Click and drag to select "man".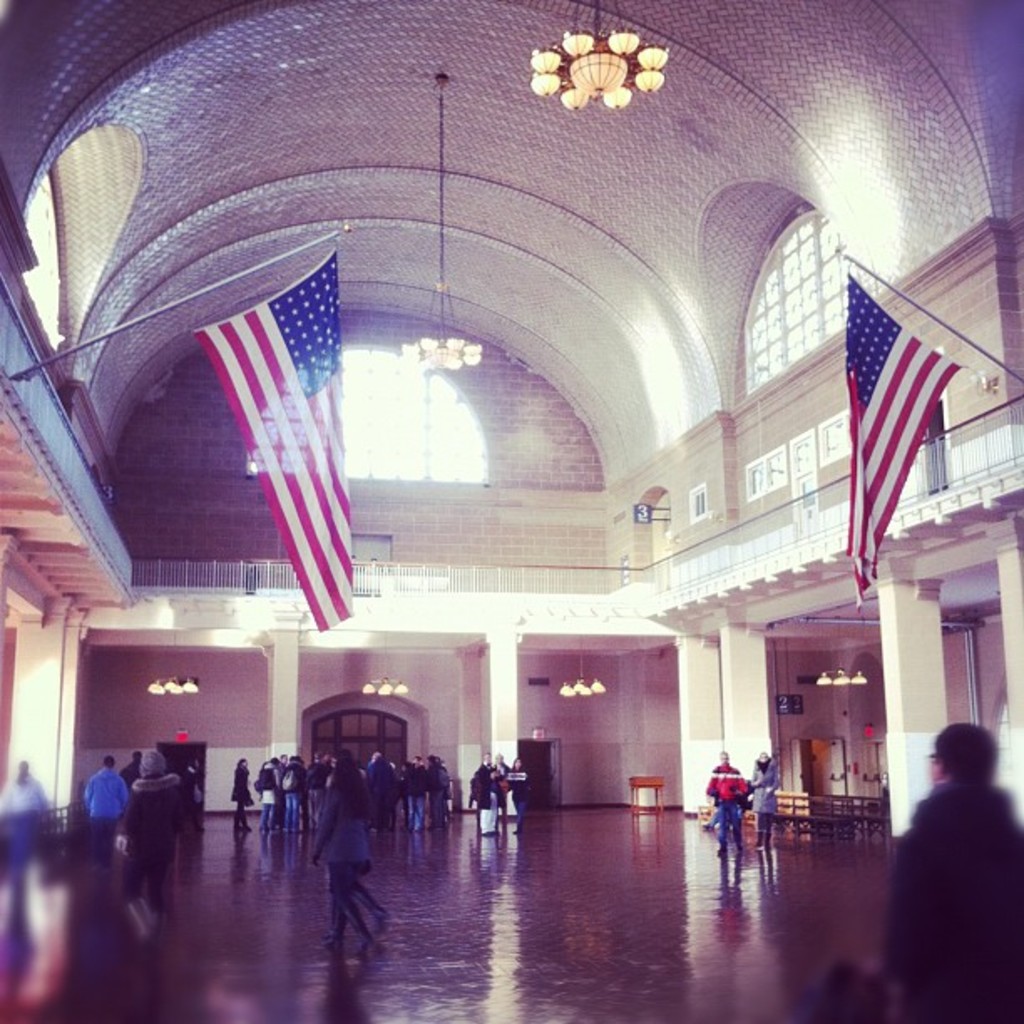
Selection: <region>115, 740, 189, 934</region>.
